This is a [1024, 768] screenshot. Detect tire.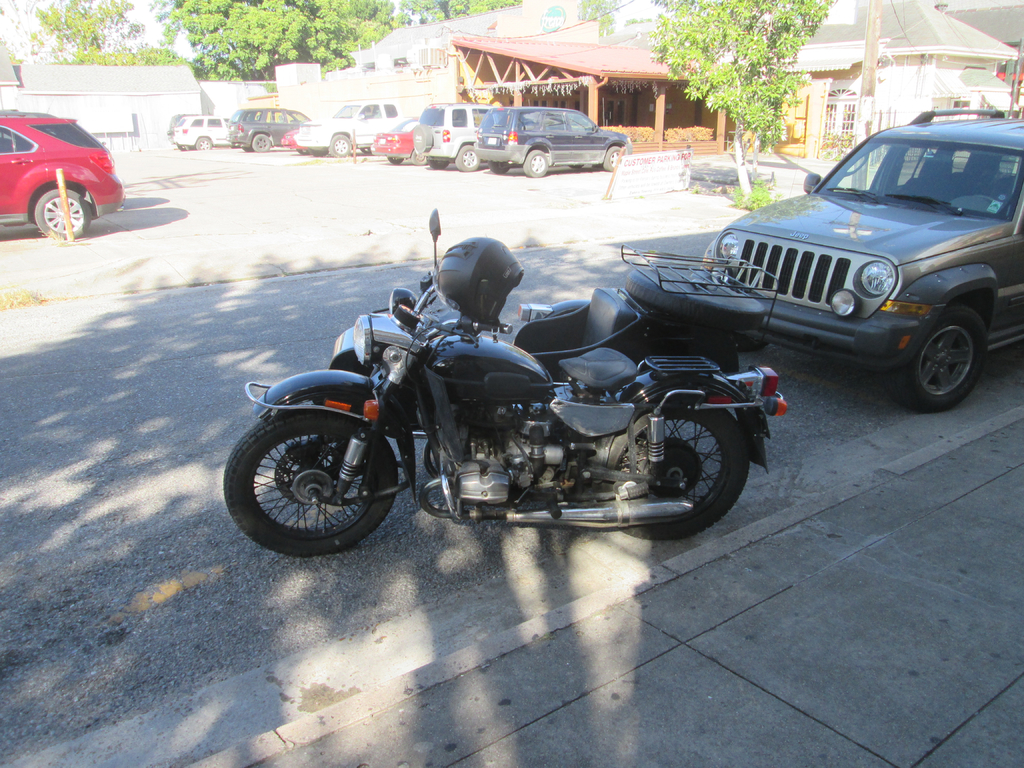
Rect(895, 303, 983, 410).
